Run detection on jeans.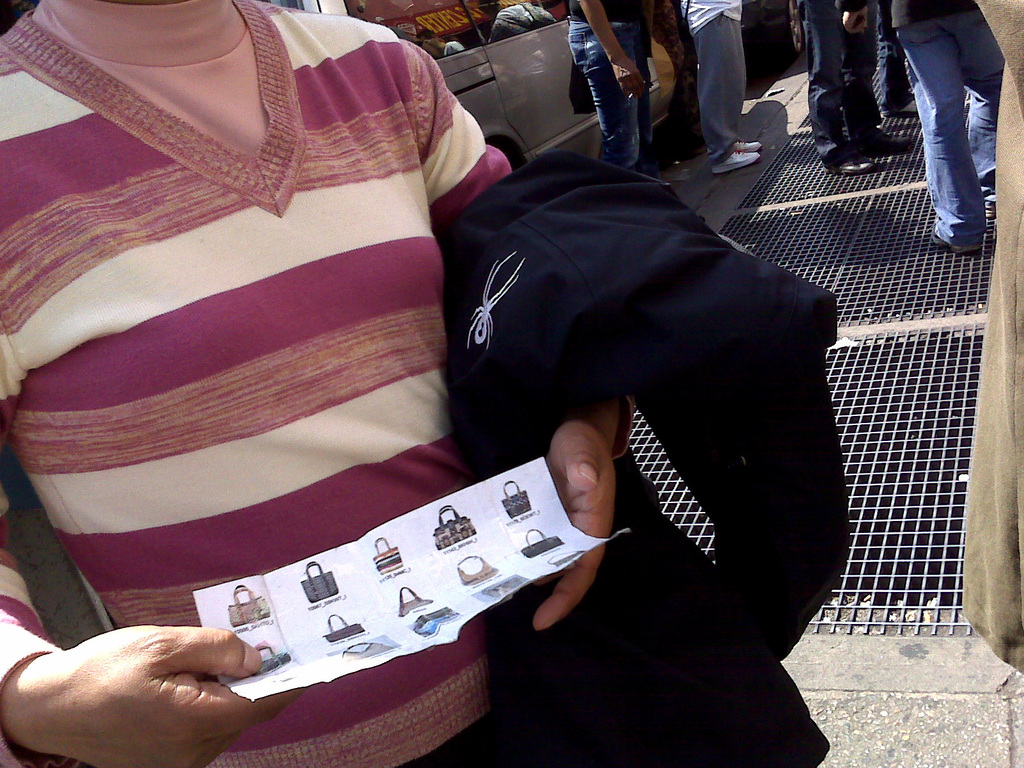
Result: x1=567 y1=21 x2=641 y2=163.
